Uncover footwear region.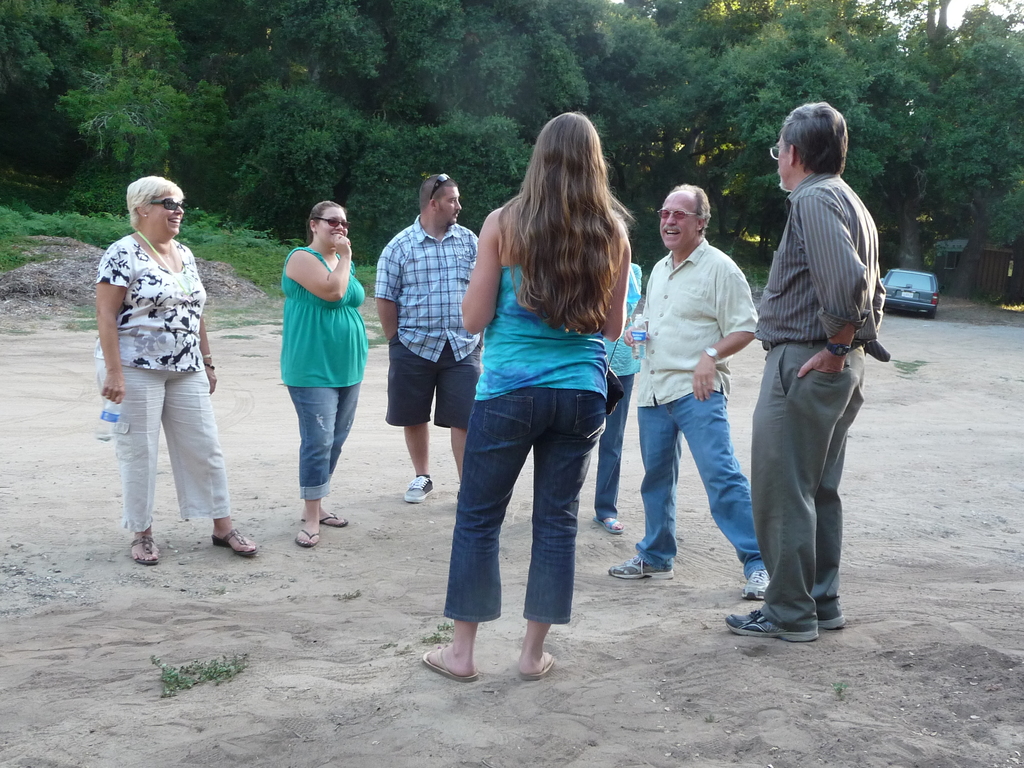
Uncovered: crop(746, 563, 767, 599).
